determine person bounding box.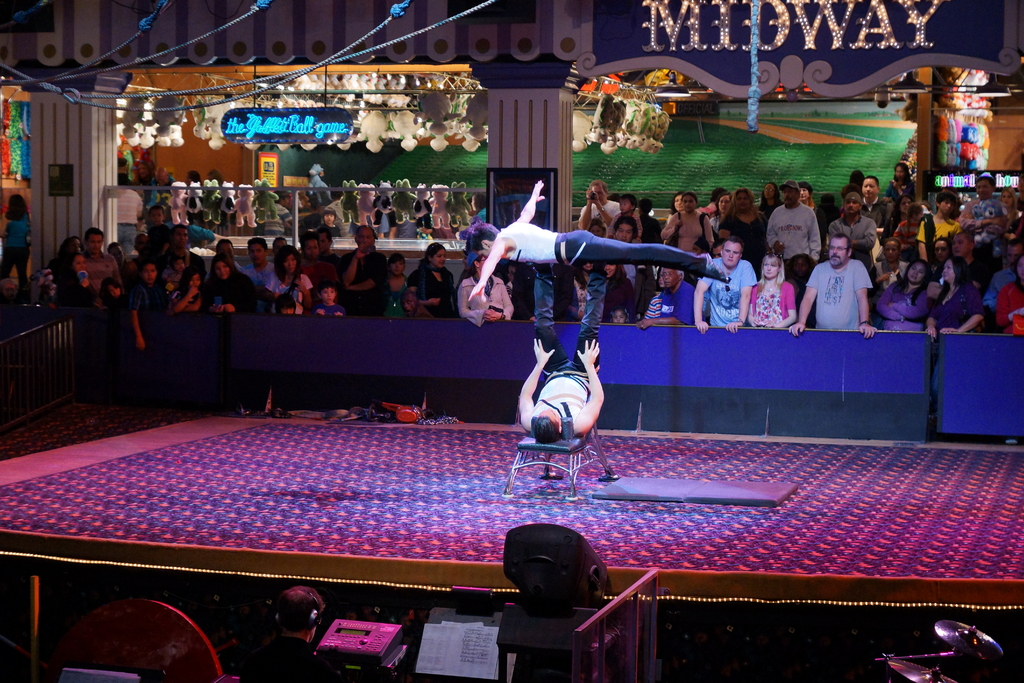
Determined: [468, 174, 733, 298].
